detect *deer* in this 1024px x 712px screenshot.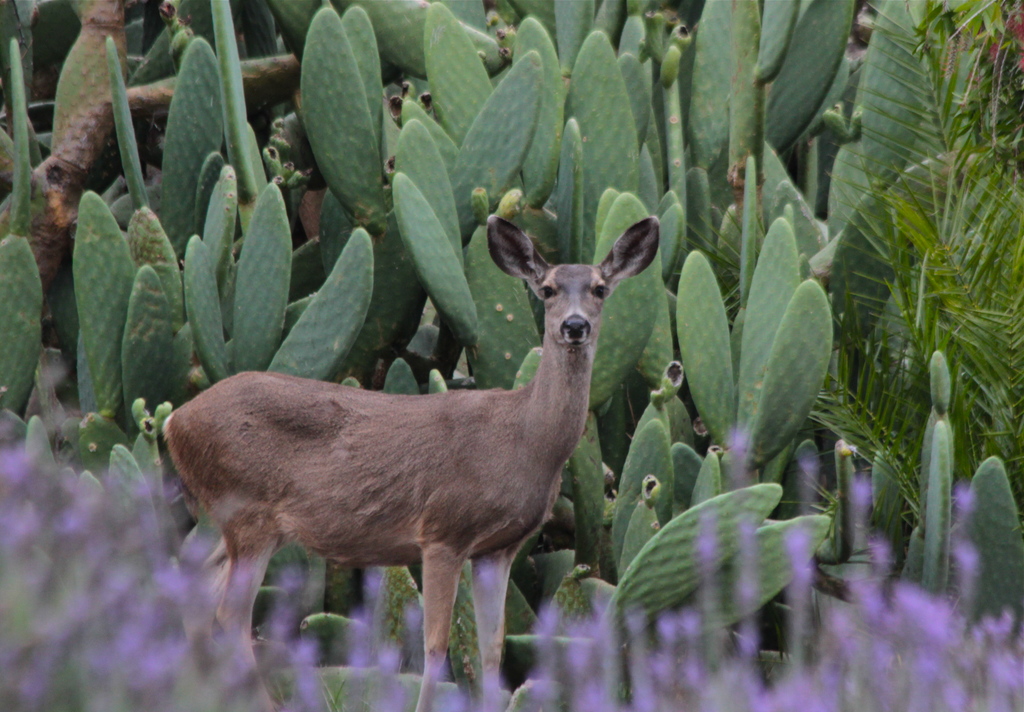
Detection: detection(157, 217, 656, 711).
